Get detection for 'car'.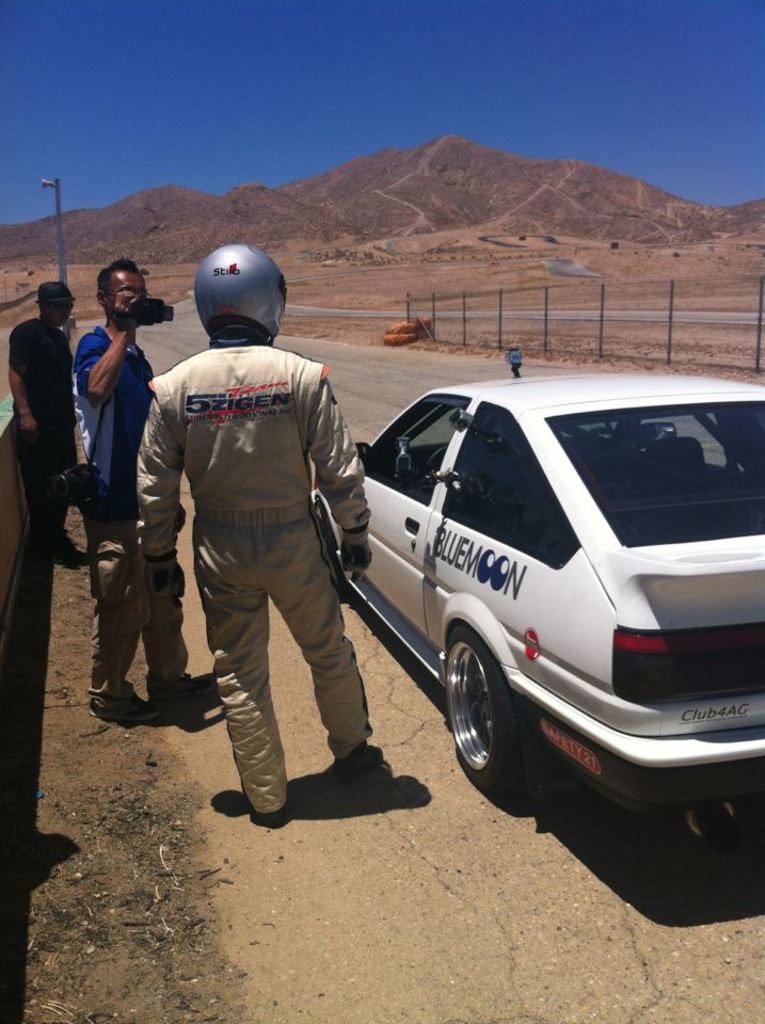
Detection: [left=305, top=375, right=764, bottom=829].
